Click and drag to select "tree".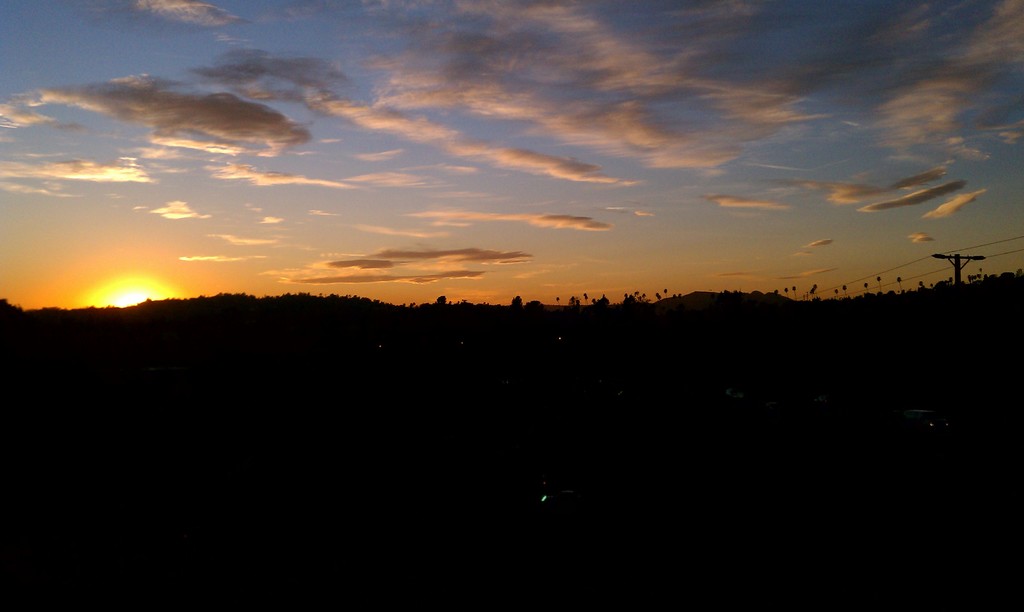
Selection: Rect(522, 299, 544, 308).
